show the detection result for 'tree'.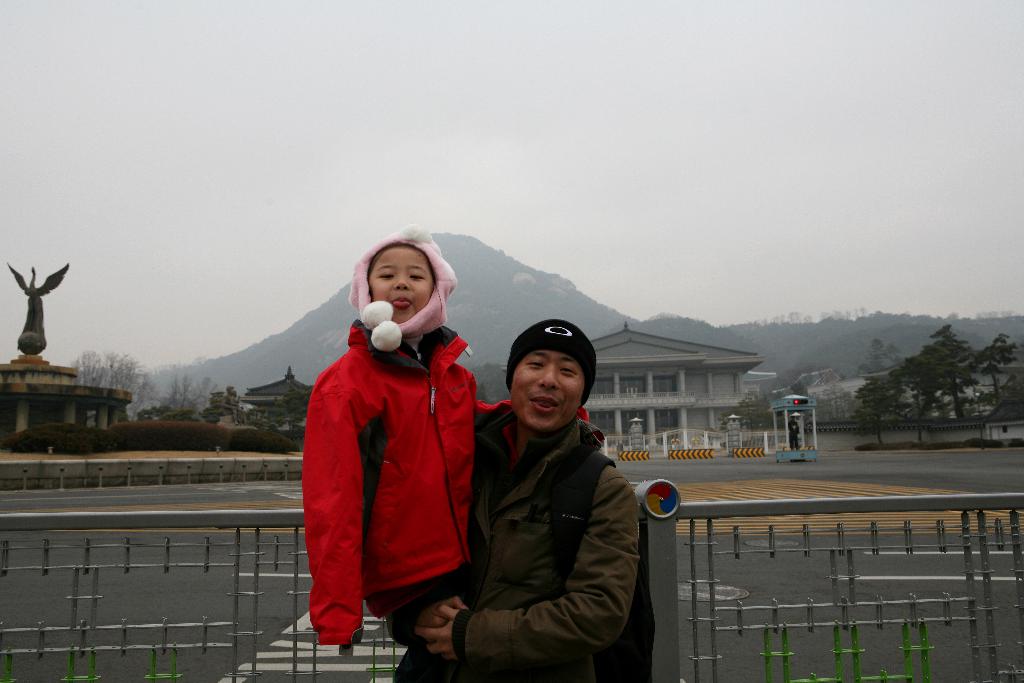
box(77, 340, 163, 467).
